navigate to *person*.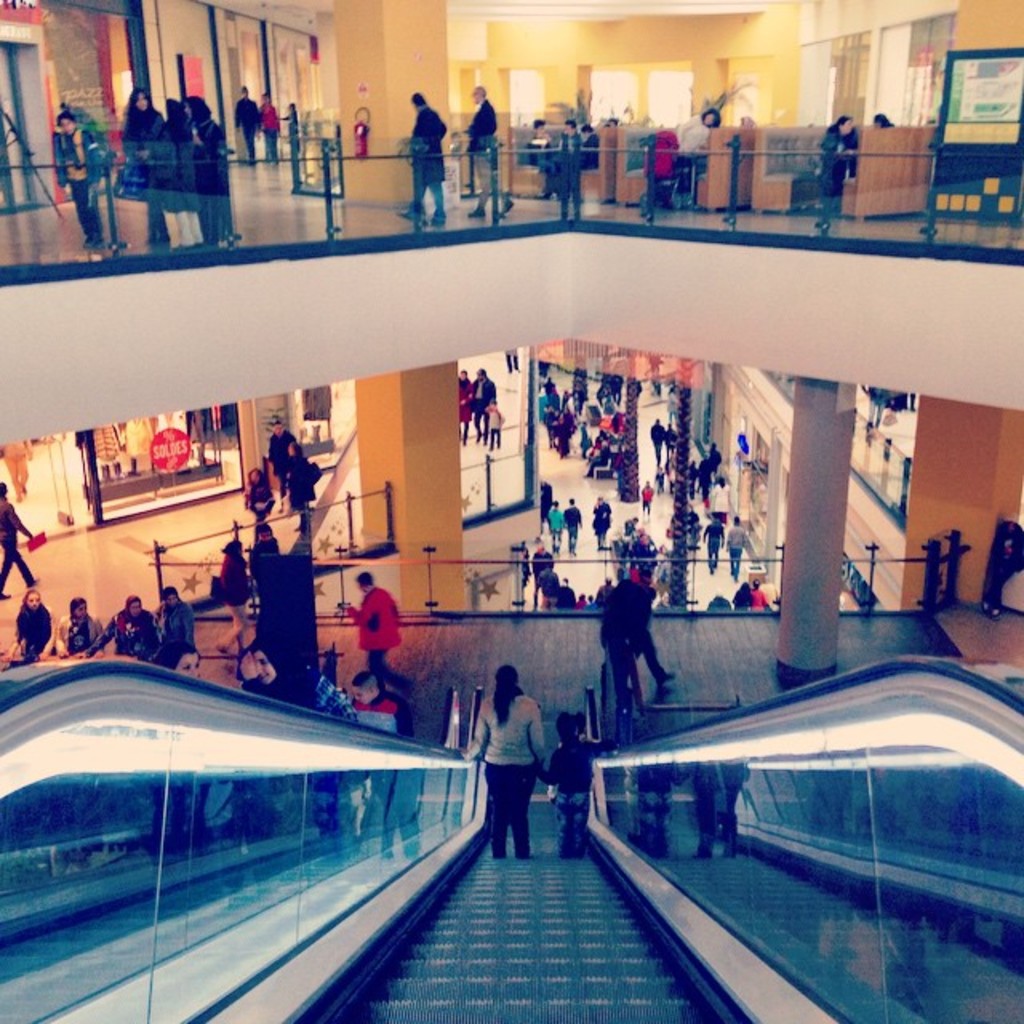
Navigation target: 53, 107, 102, 253.
